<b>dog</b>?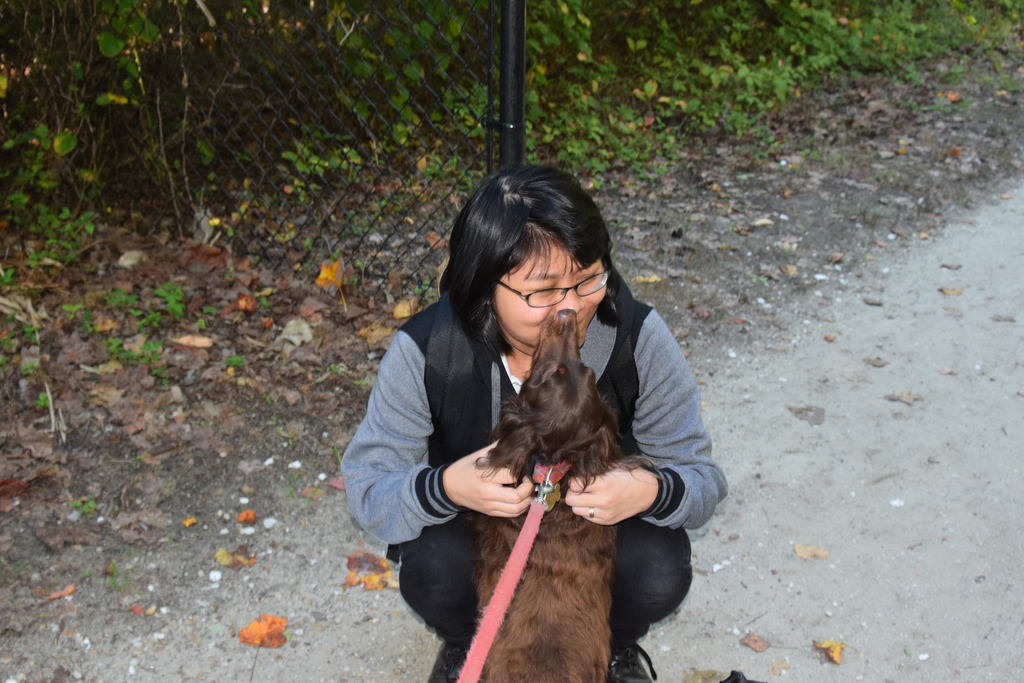
bbox(474, 306, 651, 682)
